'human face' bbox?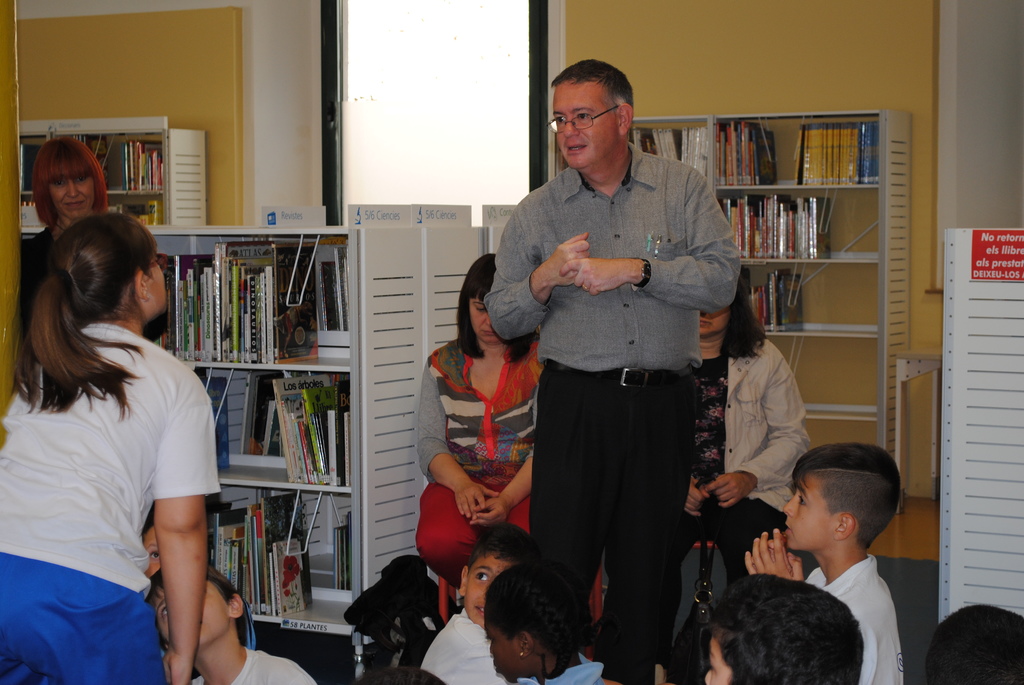
[53,172,93,215]
